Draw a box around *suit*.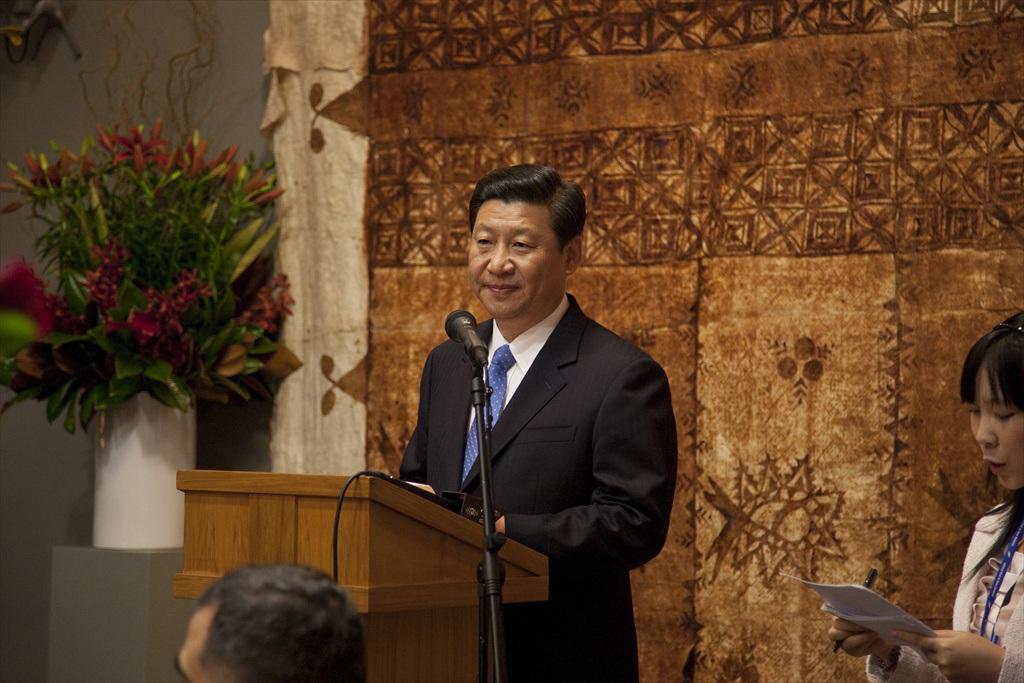
pyautogui.locateOnScreen(863, 503, 1023, 682).
